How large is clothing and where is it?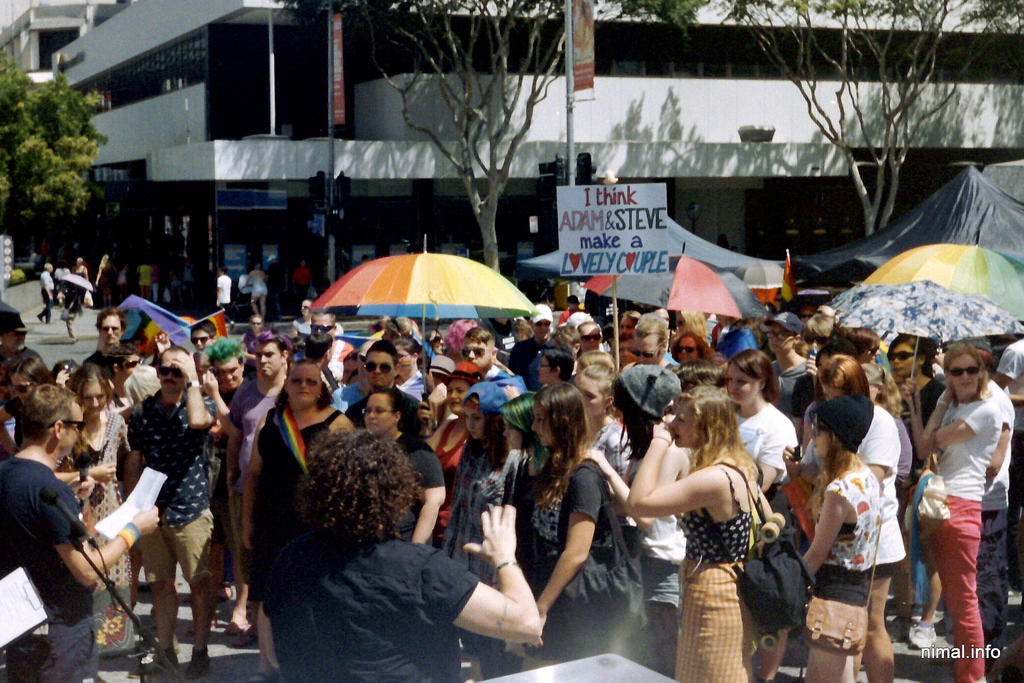
Bounding box: (128,383,216,658).
